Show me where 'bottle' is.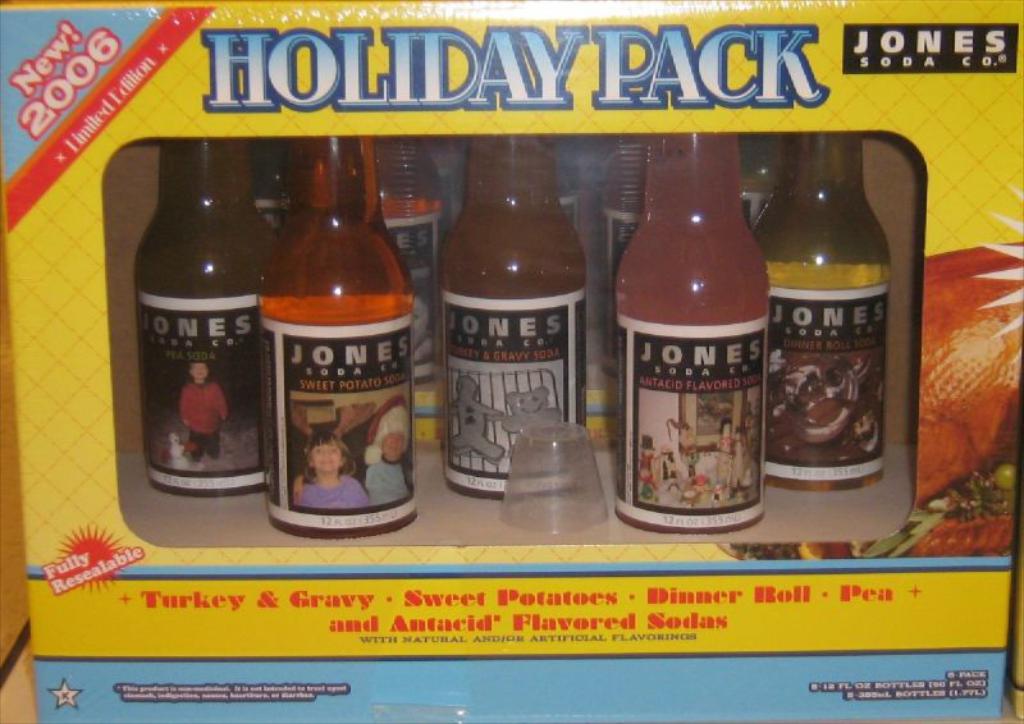
'bottle' is at [132, 137, 273, 492].
